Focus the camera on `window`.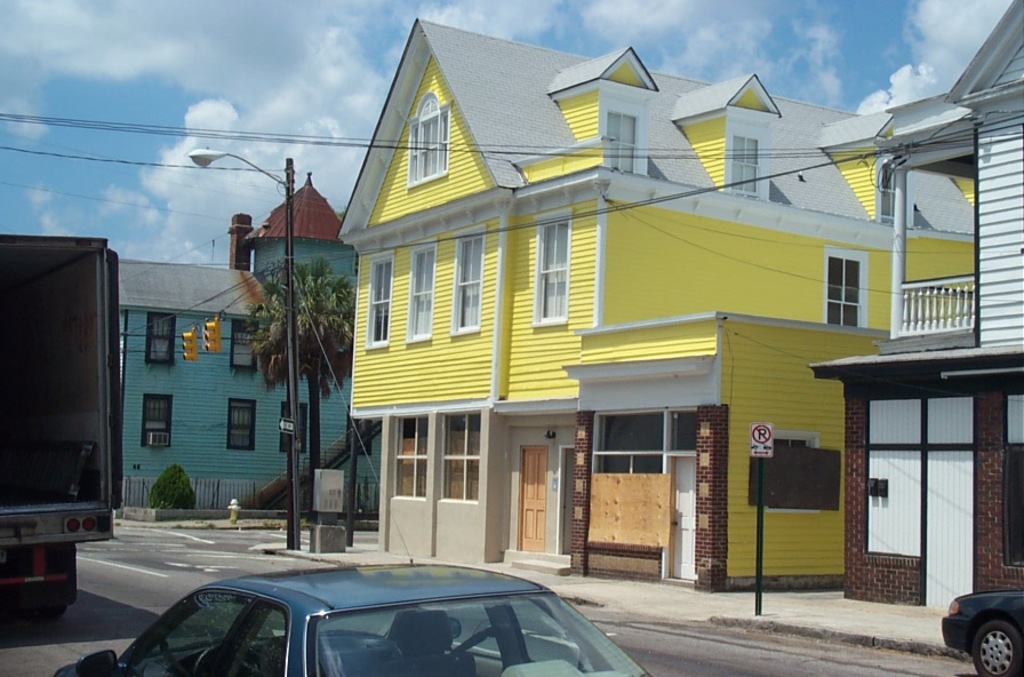
Focus region: bbox(530, 209, 571, 326).
